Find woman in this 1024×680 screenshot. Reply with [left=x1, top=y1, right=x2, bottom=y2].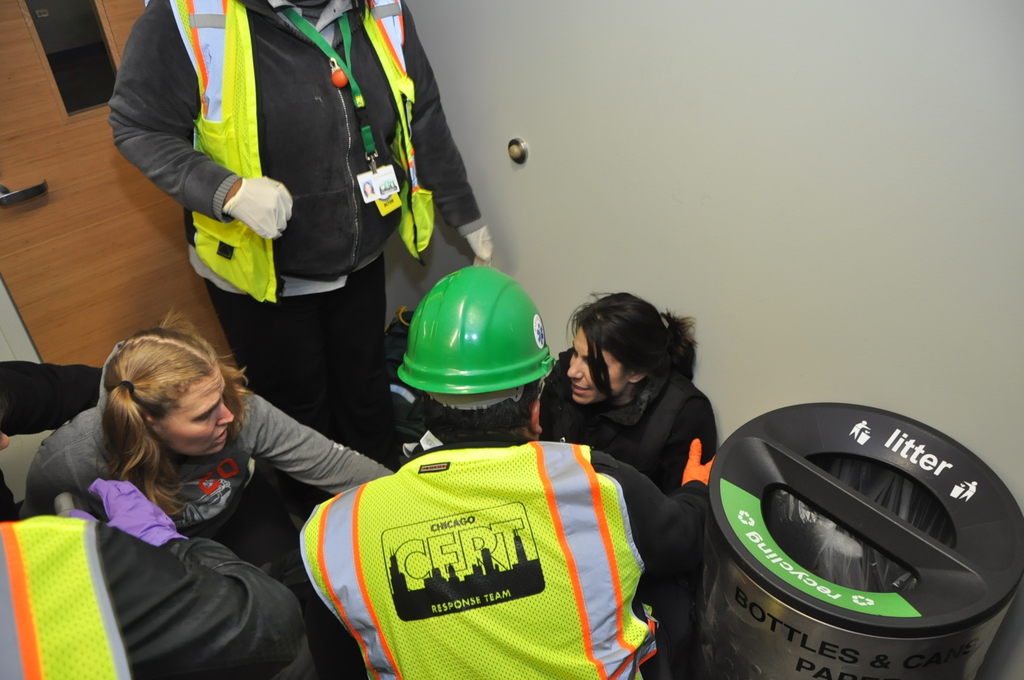
[left=26, top=314, right=400, bottom=588].
